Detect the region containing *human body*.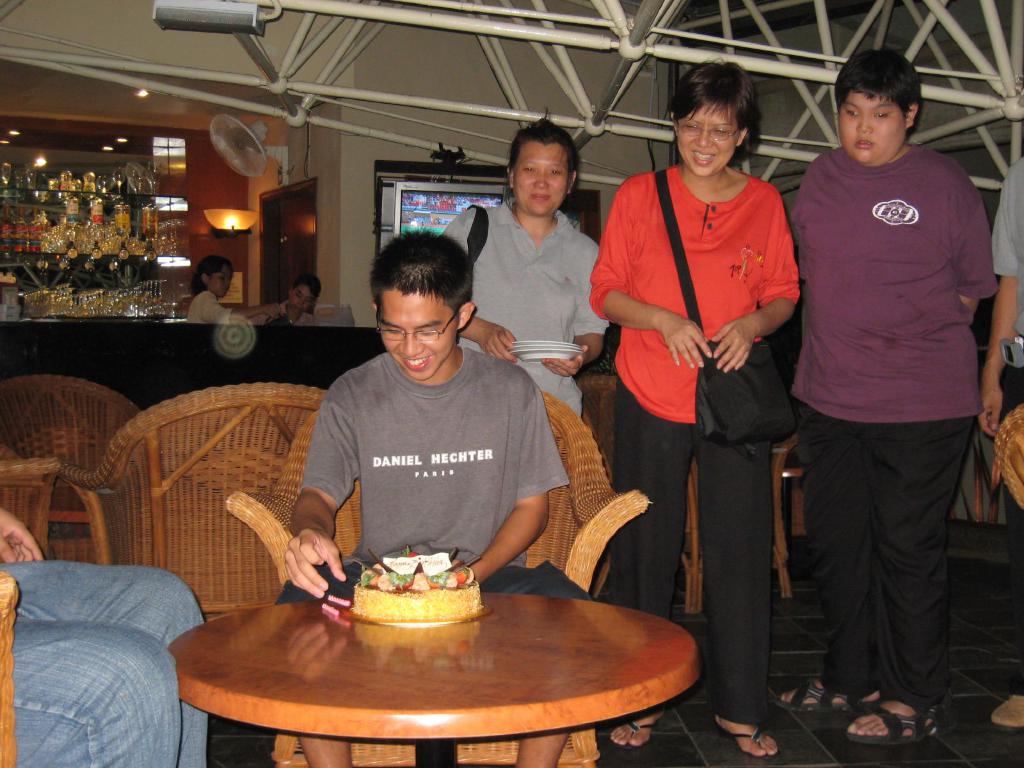
bbox(762, 146, 1002, 748).
